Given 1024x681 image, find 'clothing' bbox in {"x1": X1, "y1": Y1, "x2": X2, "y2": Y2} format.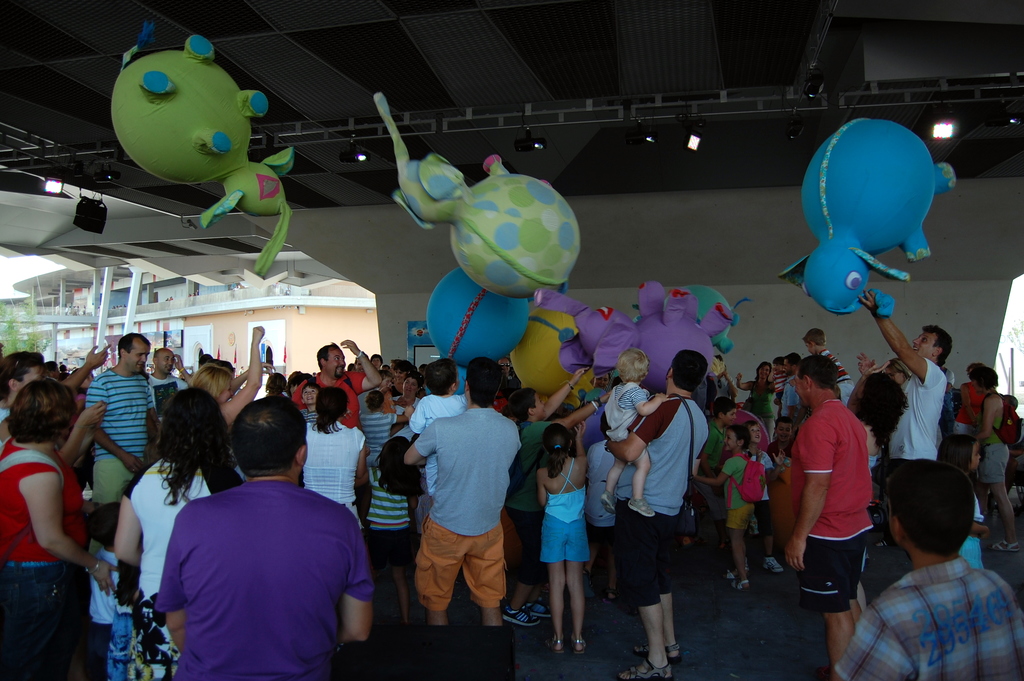
{"x1": 592, "y1": 377, "x2": 651, "y2": 434}.
